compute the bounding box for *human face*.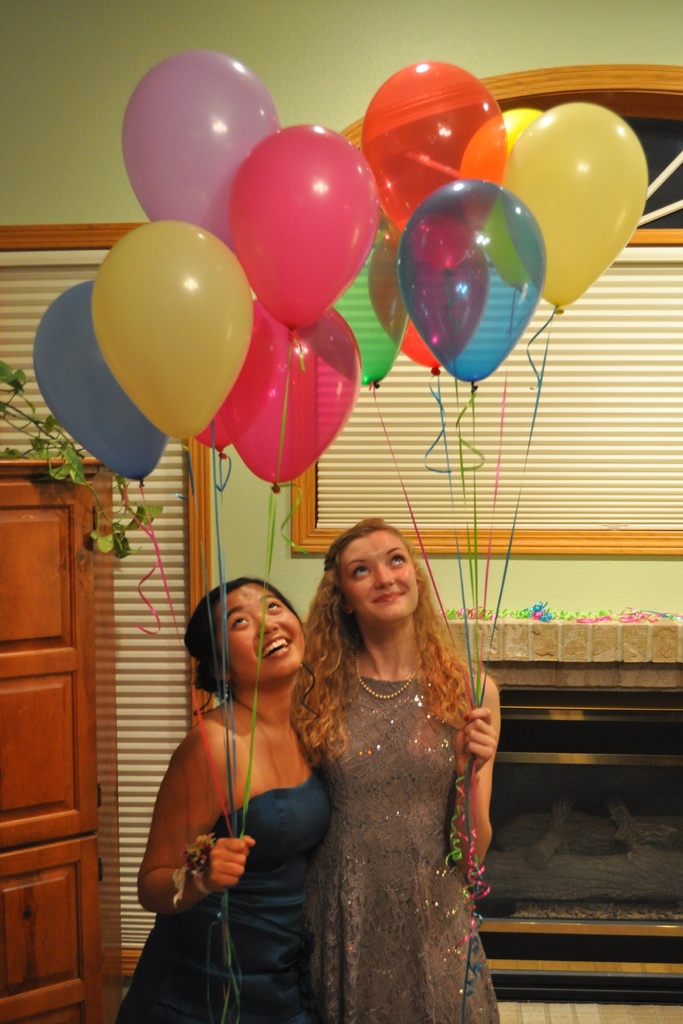
bbox=(337, 524, 417, 620).
